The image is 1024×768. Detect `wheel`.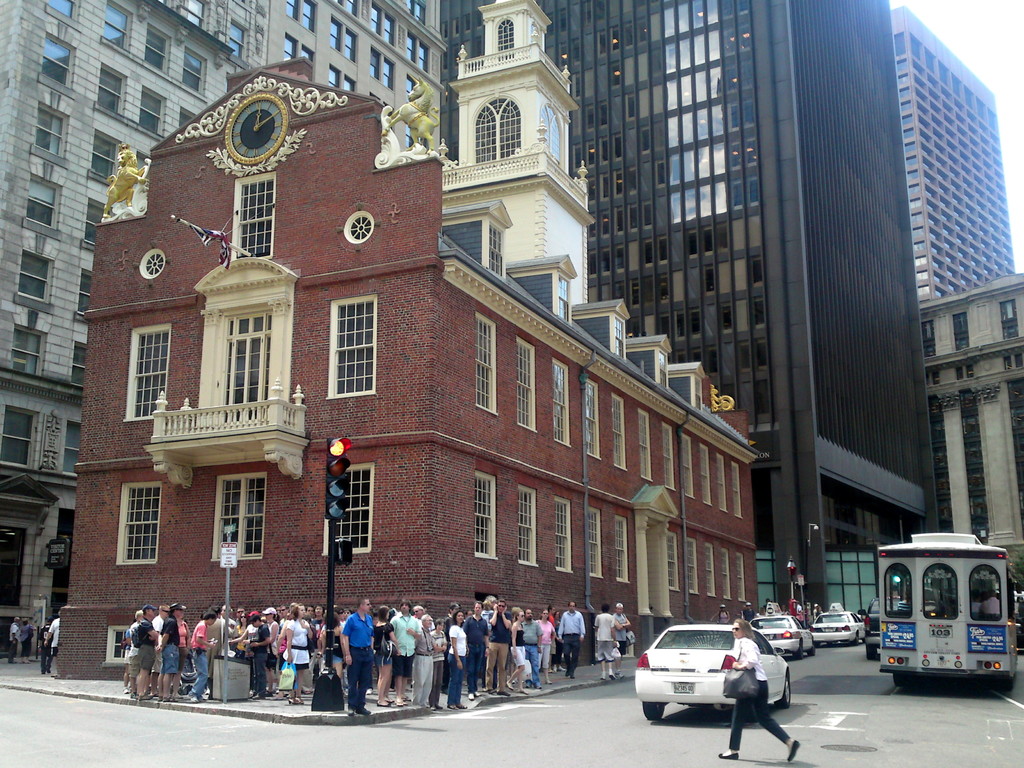
Detection: 808 643 815 658.
